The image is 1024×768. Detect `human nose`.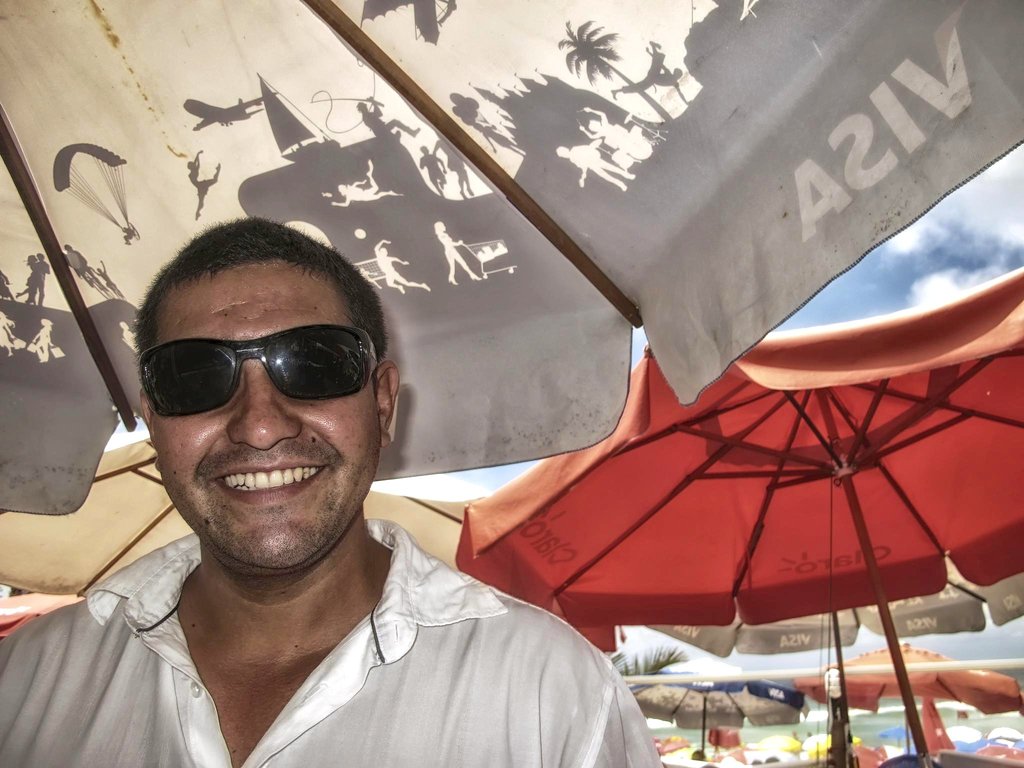
Detection: (x1=228, y1=355, x2=302, y2=447).
